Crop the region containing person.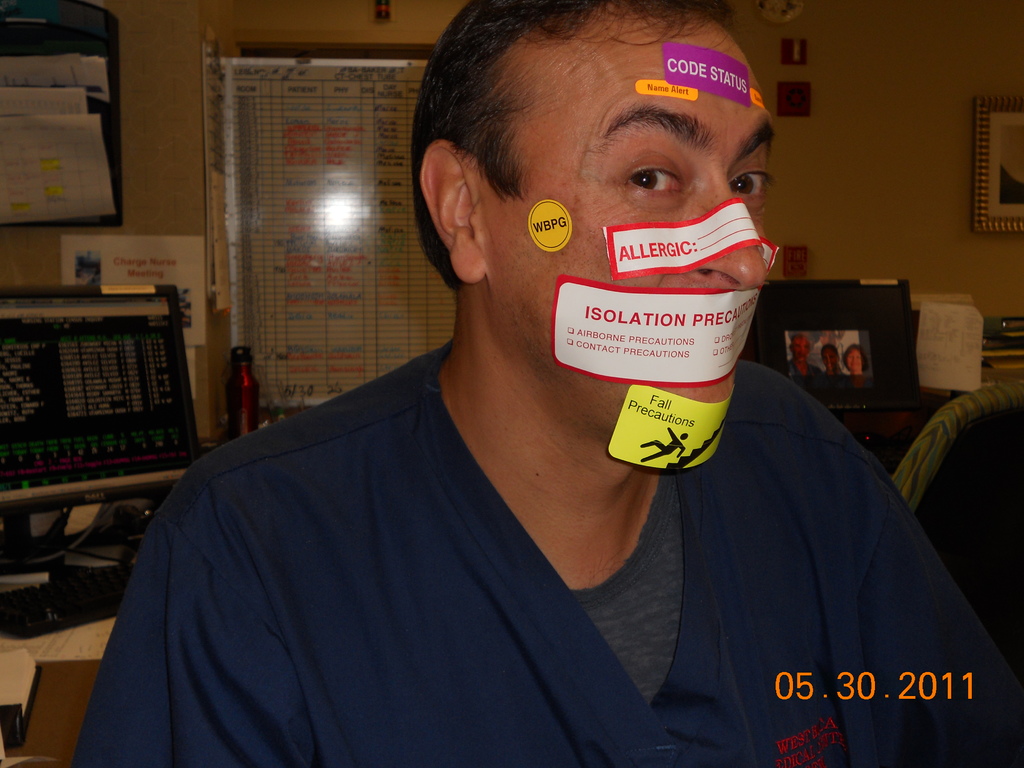
Crop region: crop(789, 331, 819, 379).
